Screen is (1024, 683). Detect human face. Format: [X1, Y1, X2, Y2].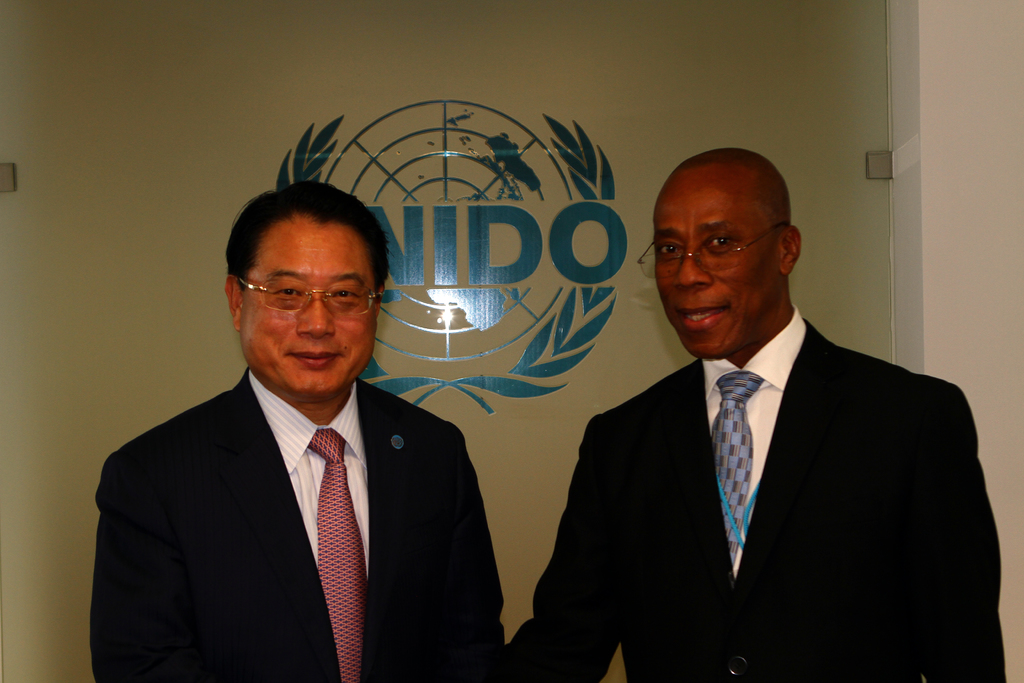
[656, 168, 780, 366].
